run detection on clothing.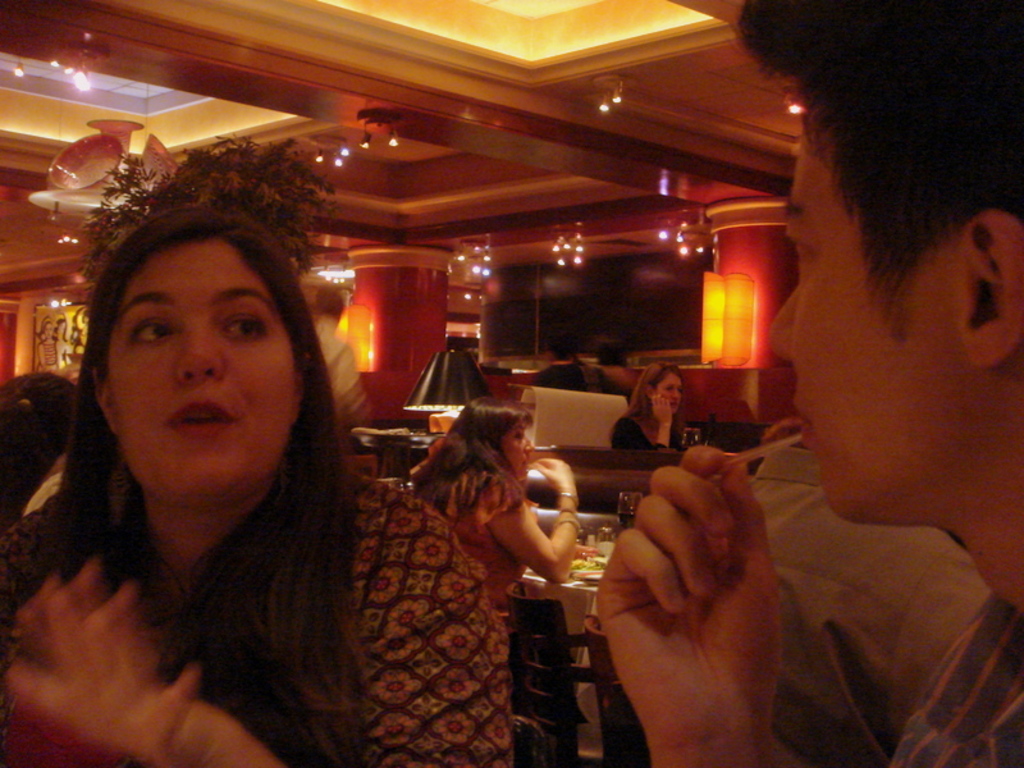
Result: x1=433, y1=467, x2=539, y2=628.
